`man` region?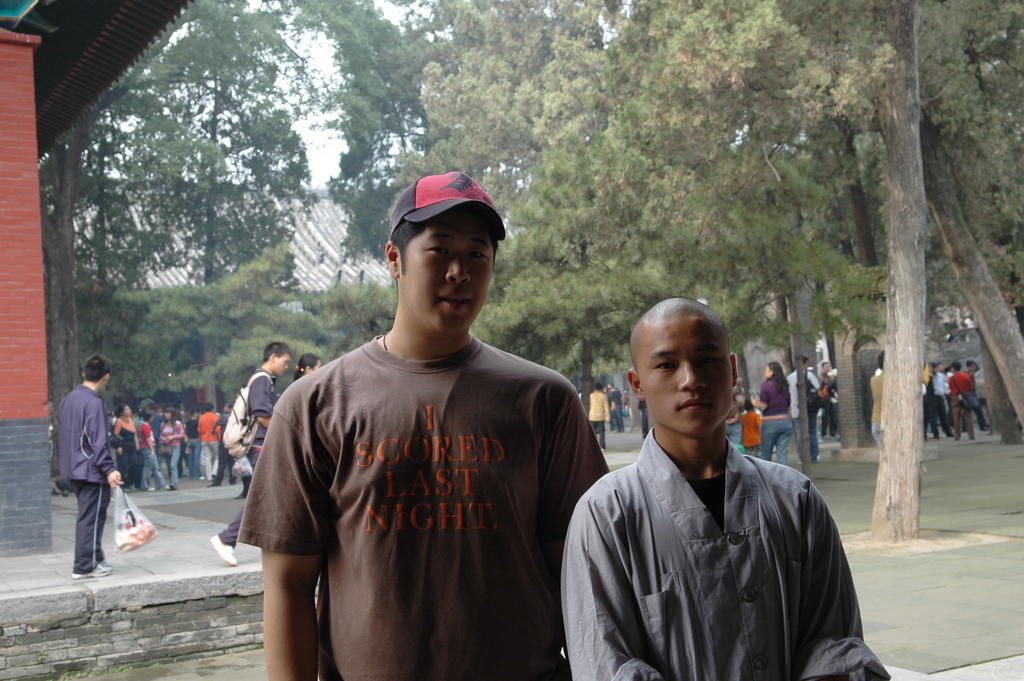
(929,361,954,436)
